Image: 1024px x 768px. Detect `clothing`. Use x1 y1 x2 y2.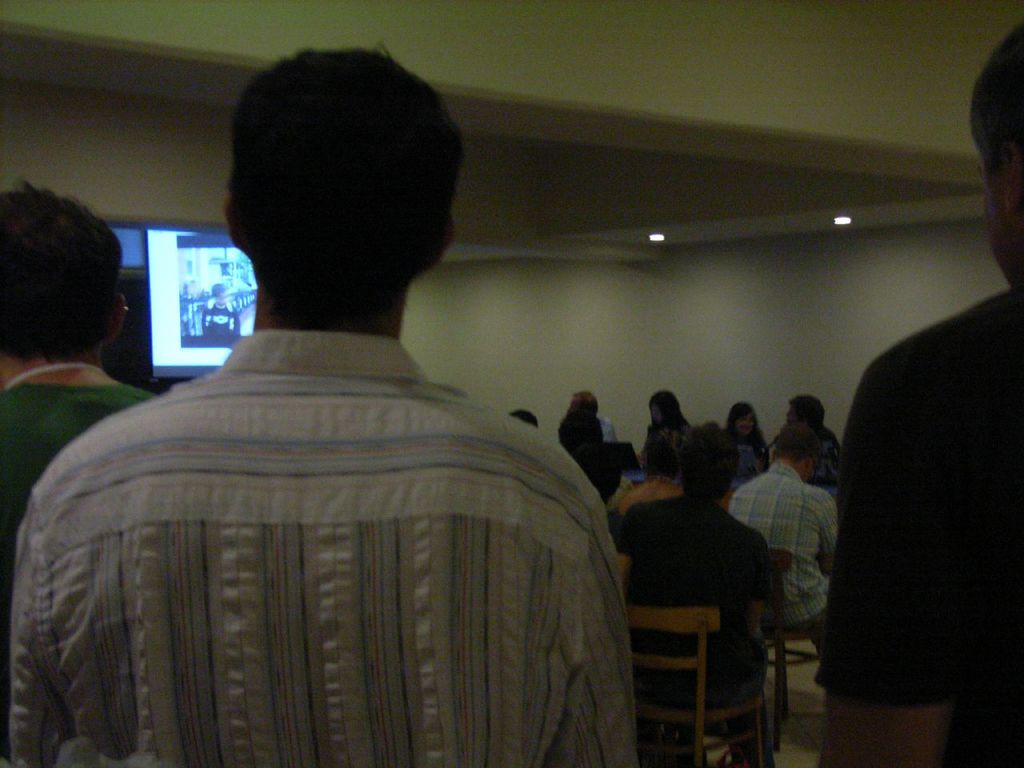
819 279 1010 742.
